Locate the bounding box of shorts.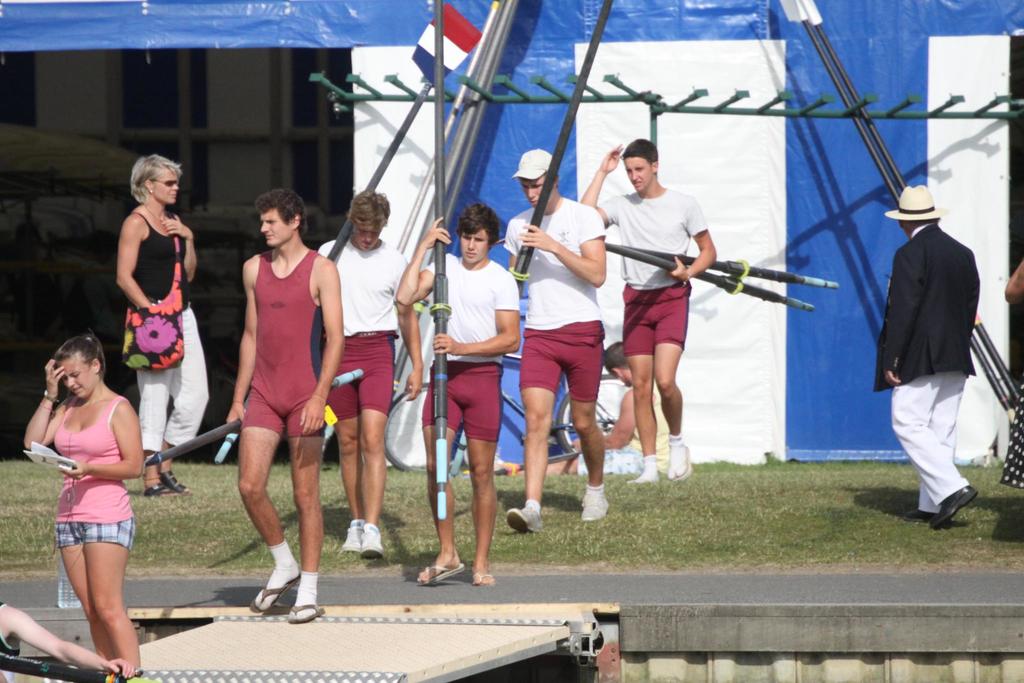
Bounding box: (left=124, top=304, right=208, bottom=456).
